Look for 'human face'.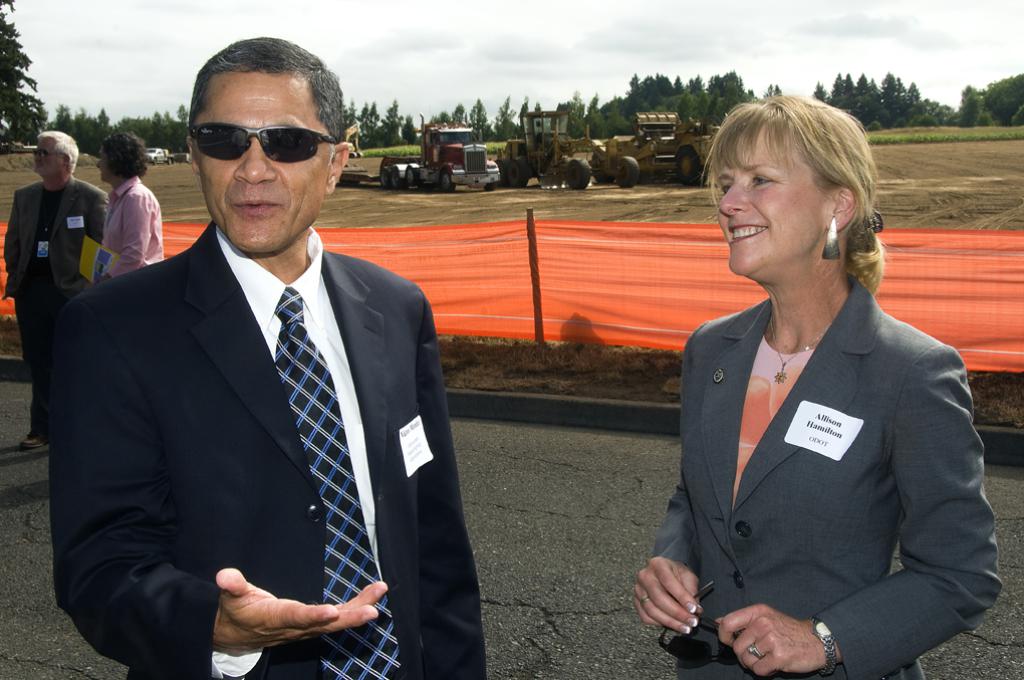
Found: BBox(35, 139, 66, 176).
